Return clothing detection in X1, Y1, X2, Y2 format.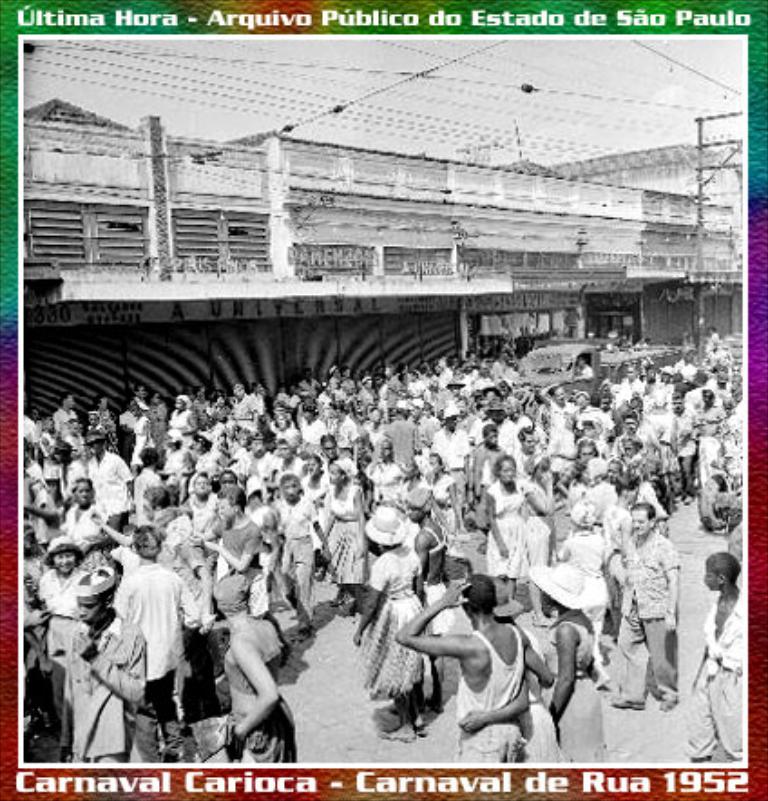
518, 672, 558, 770.
